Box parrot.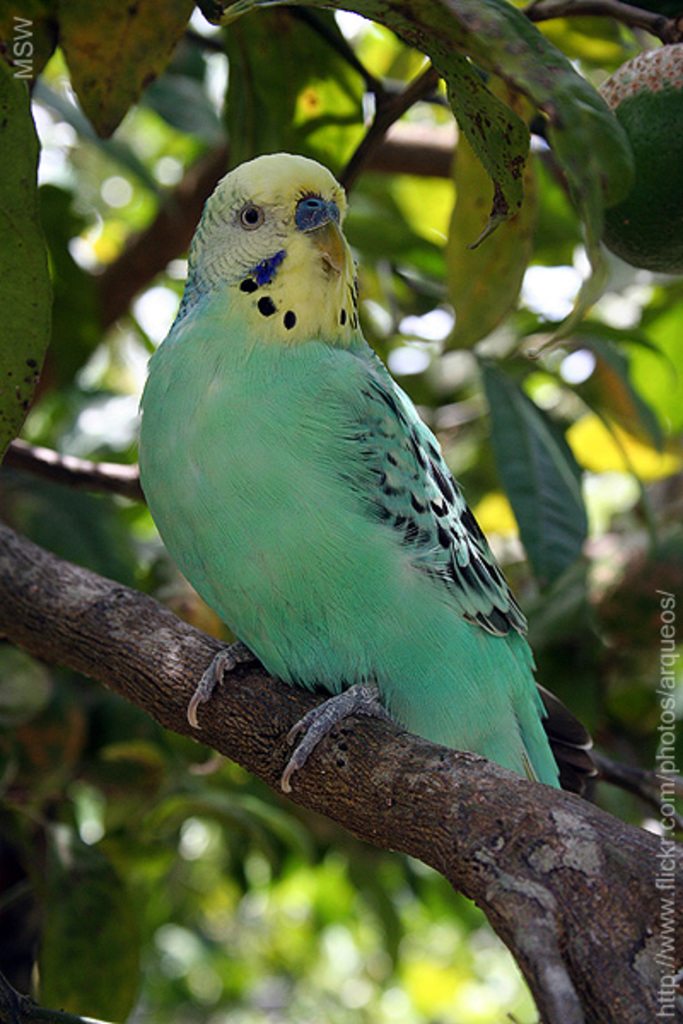
120,148,598,795.
